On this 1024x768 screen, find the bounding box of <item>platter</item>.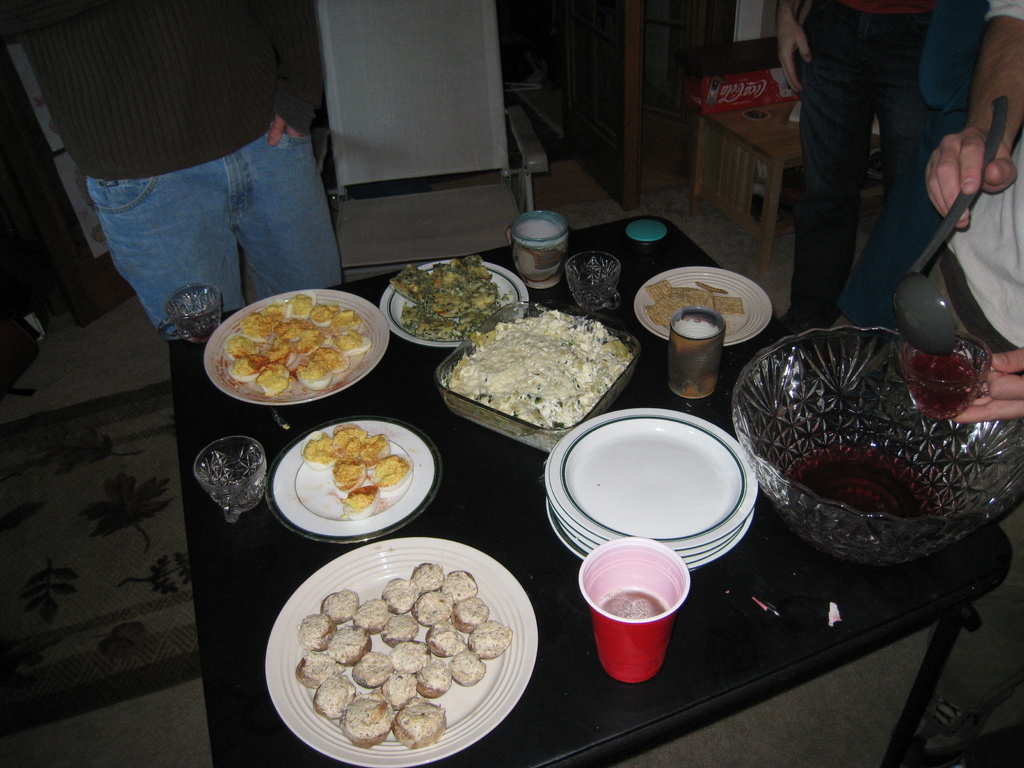
Bounding box: bbox=(545, 403, 756, 544).
